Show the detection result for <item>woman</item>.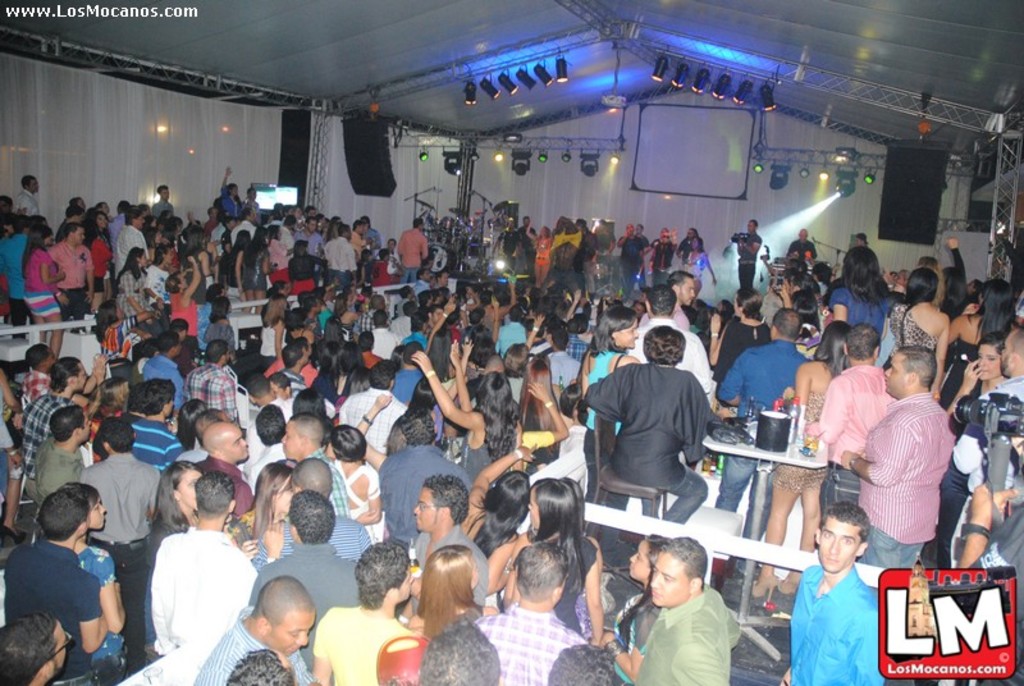
{"x1": 20, "y1": 220, "x2": 68, "y2": 360}.
